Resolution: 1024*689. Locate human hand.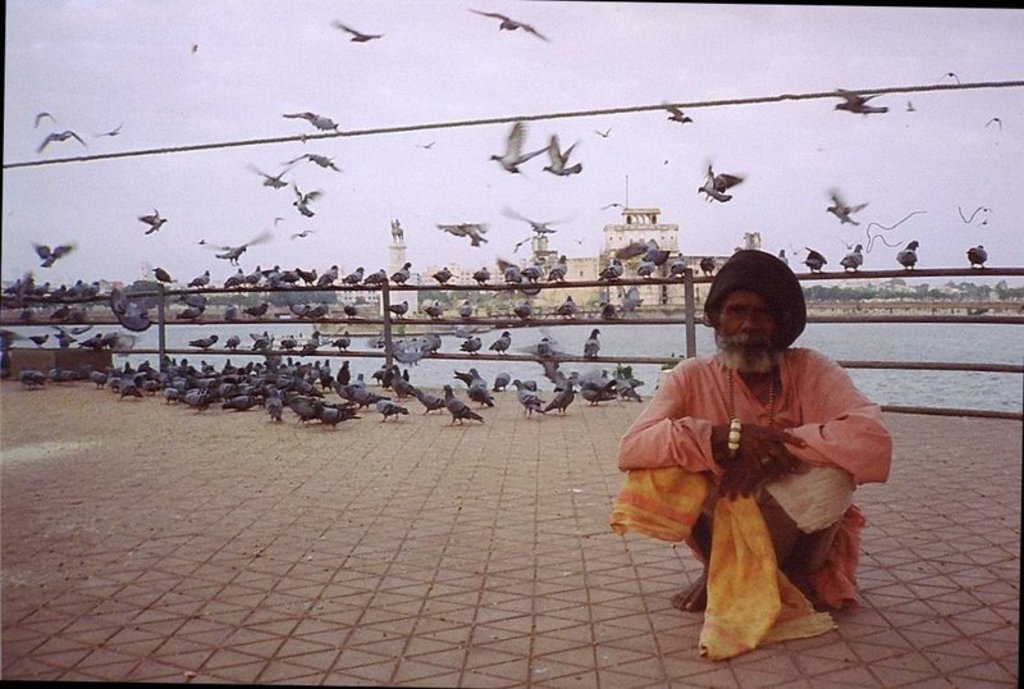
(x1=730, y1=419, x2=804, y2=479).
